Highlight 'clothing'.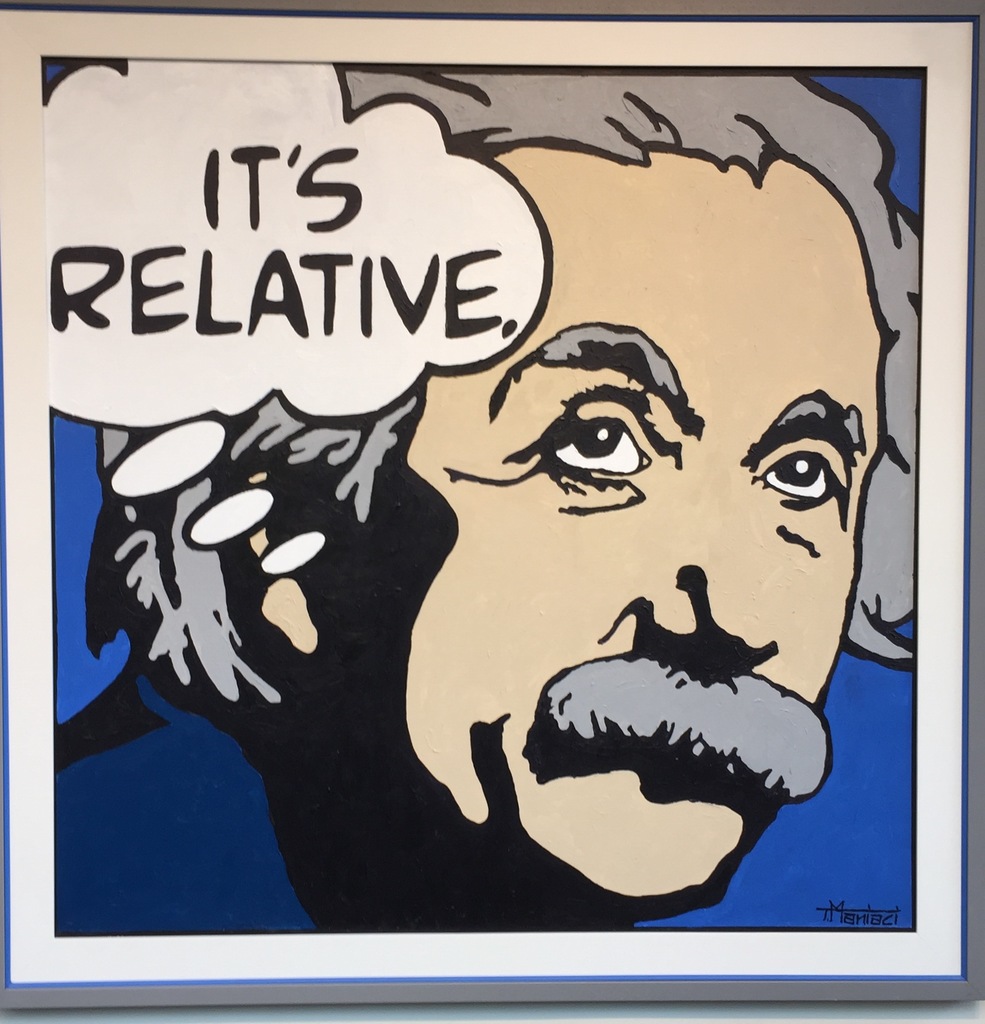
Highlighted region: 35 668 327 943.
